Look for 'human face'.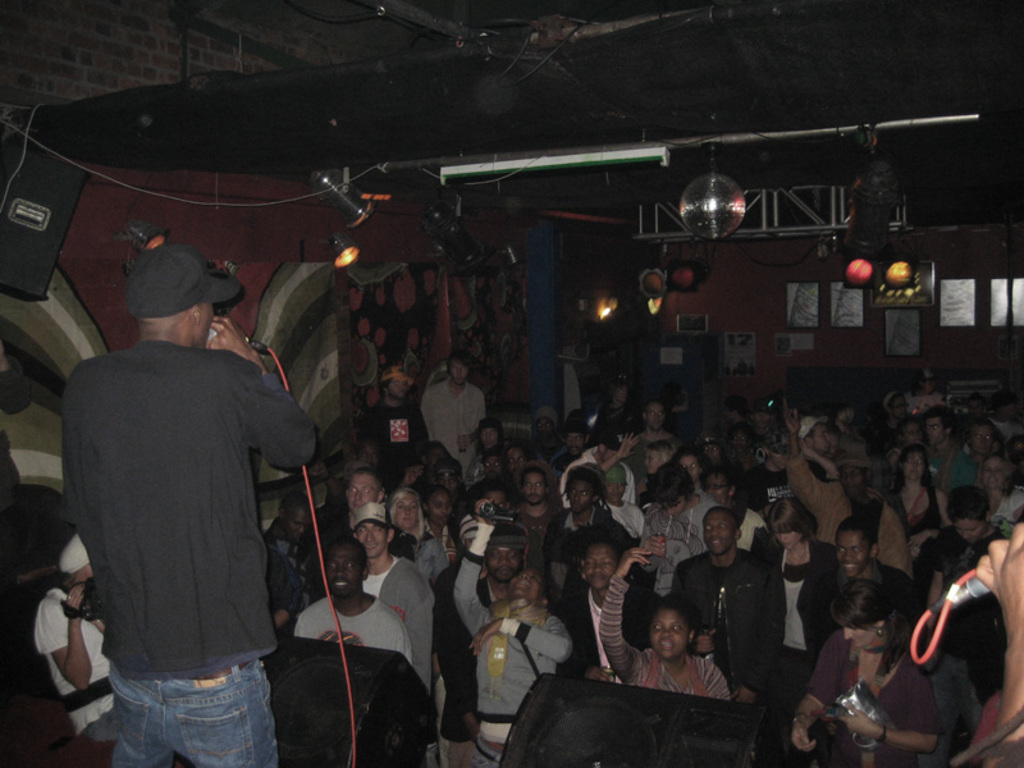
Found: region(430, 485, 451, 524).
